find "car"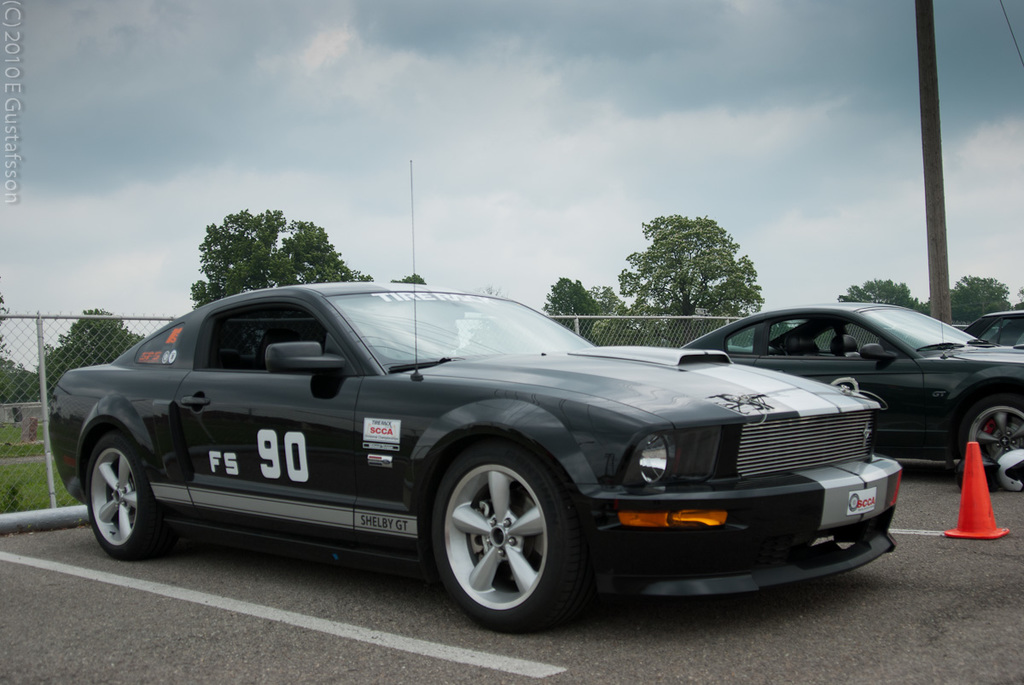
49,161,905,631
